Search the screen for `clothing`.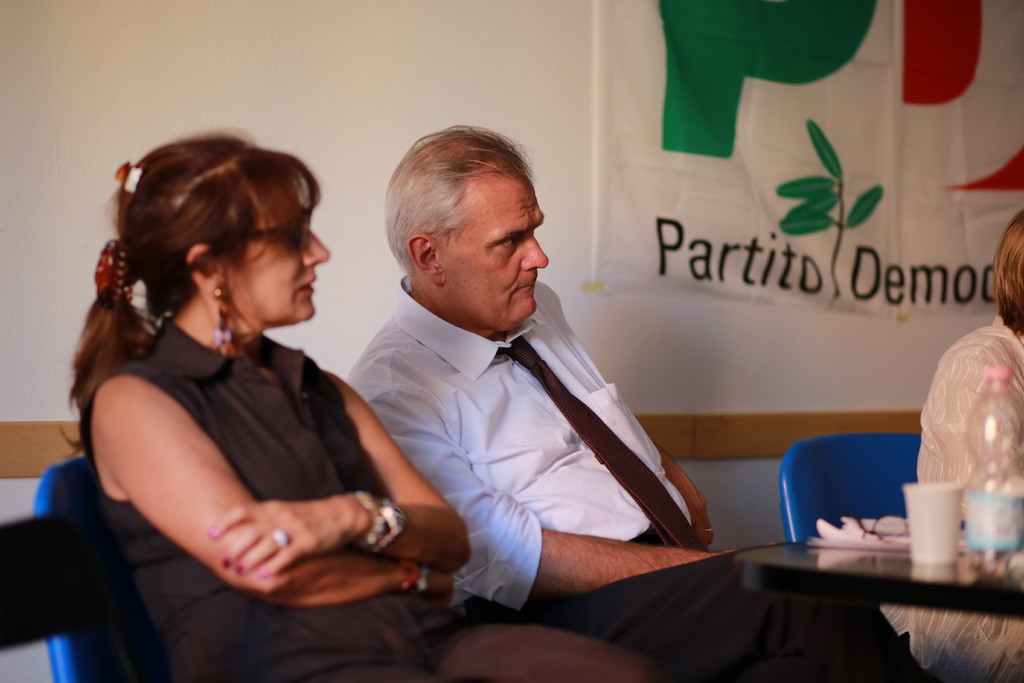
Found at [89,234,431,632].
